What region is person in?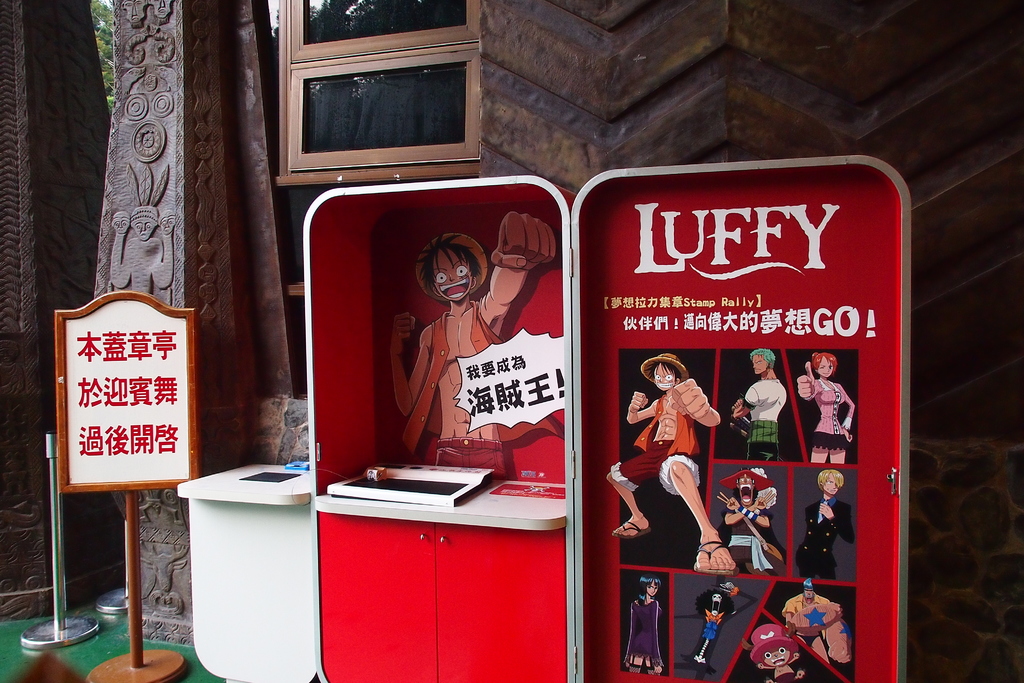
crop(675, 574, 765, 668).
